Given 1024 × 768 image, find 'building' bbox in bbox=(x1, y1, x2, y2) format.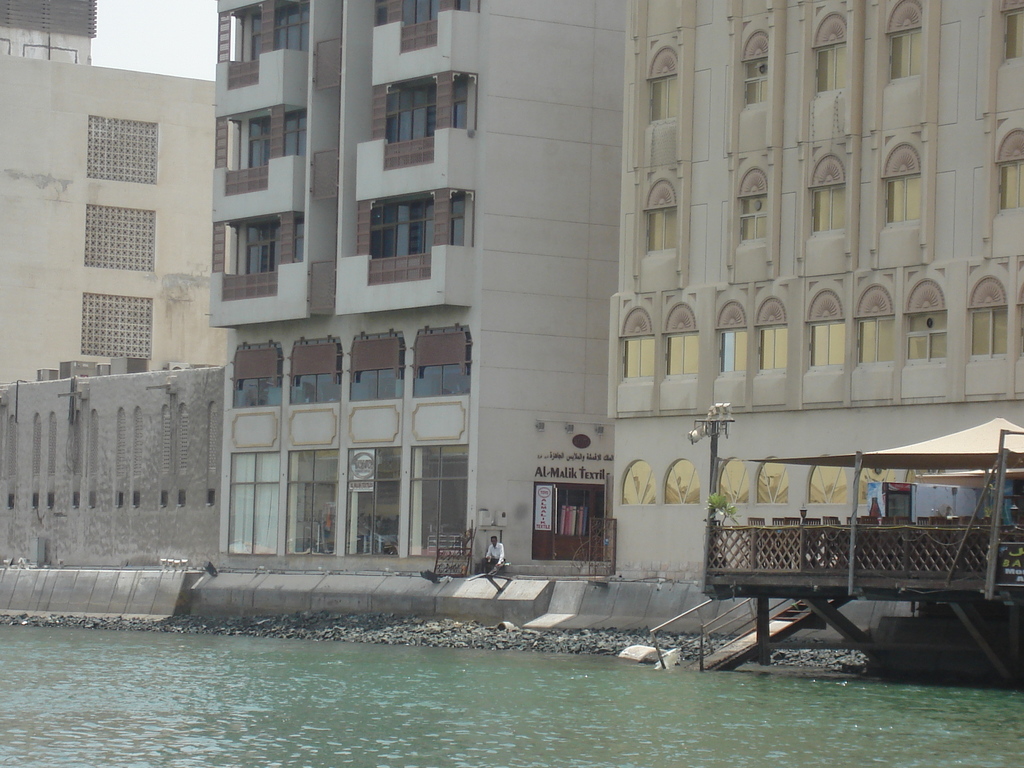
bbox=(209, 0, 623, 575).
